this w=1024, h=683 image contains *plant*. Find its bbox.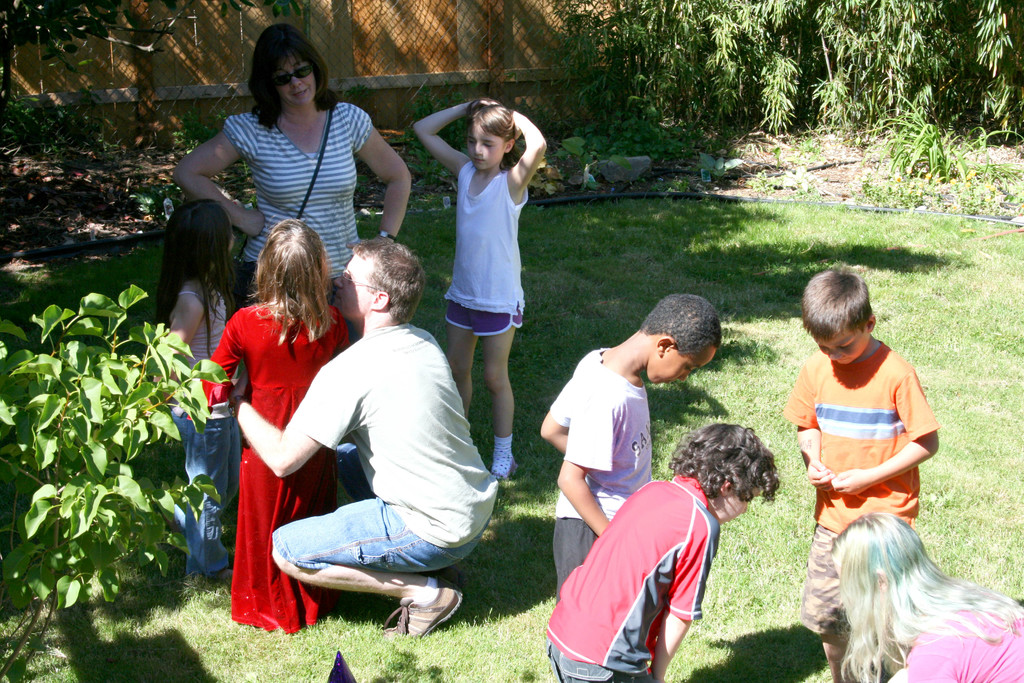
(left=739, top=131, right=828, bottom=200).
